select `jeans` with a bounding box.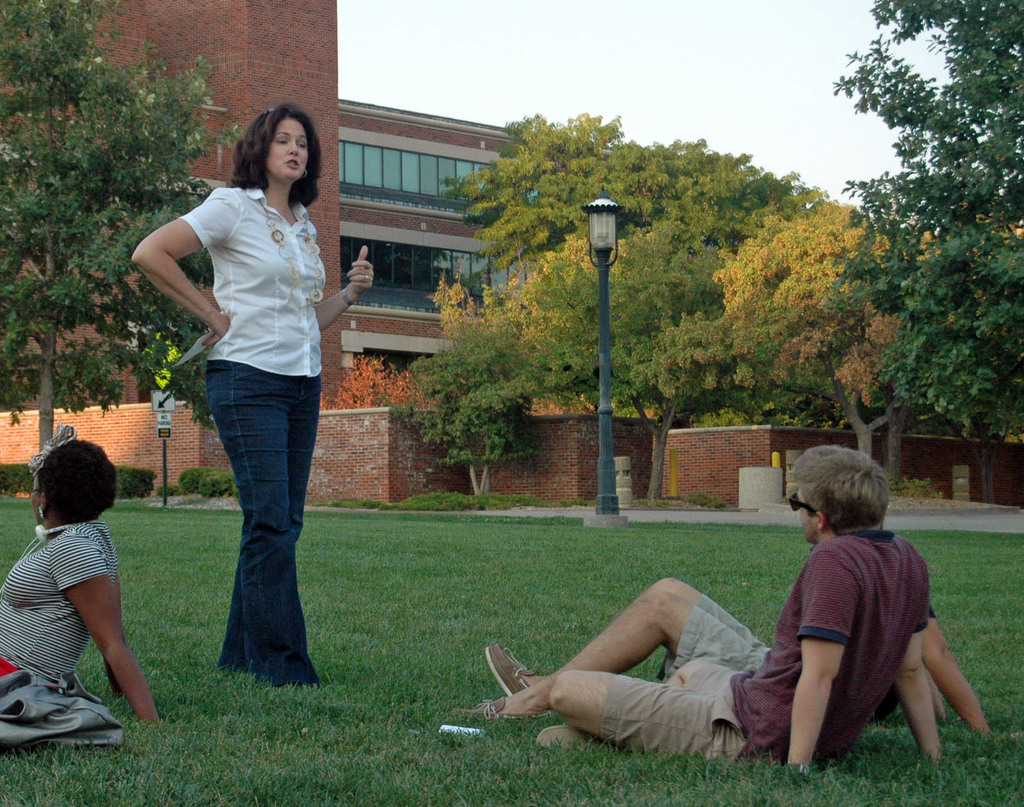
region(176, 361, 316, 686).
